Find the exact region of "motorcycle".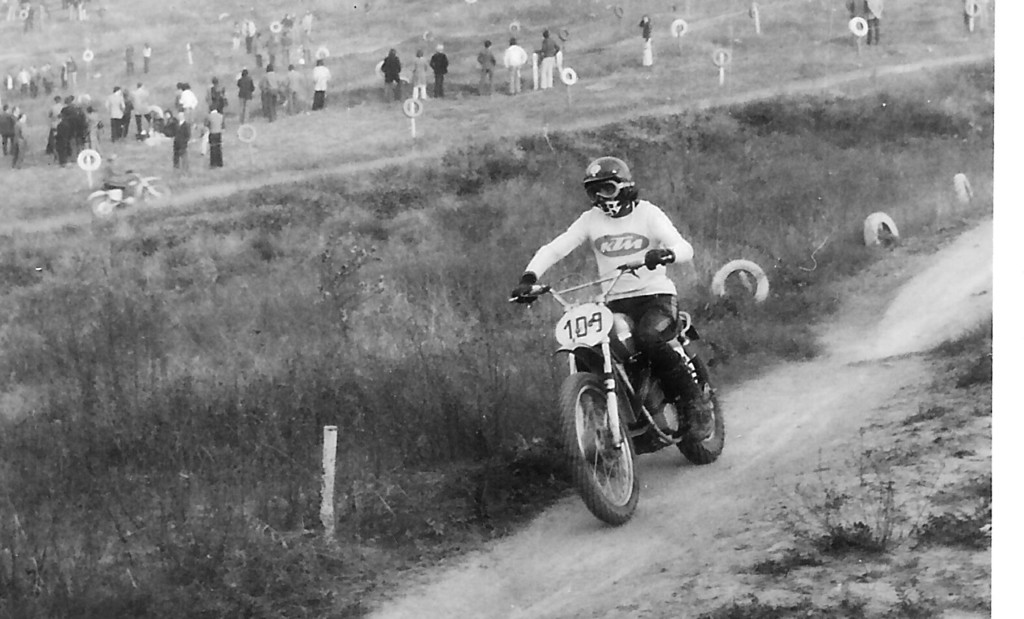
Exact region: [550, 271, 728, 519].
